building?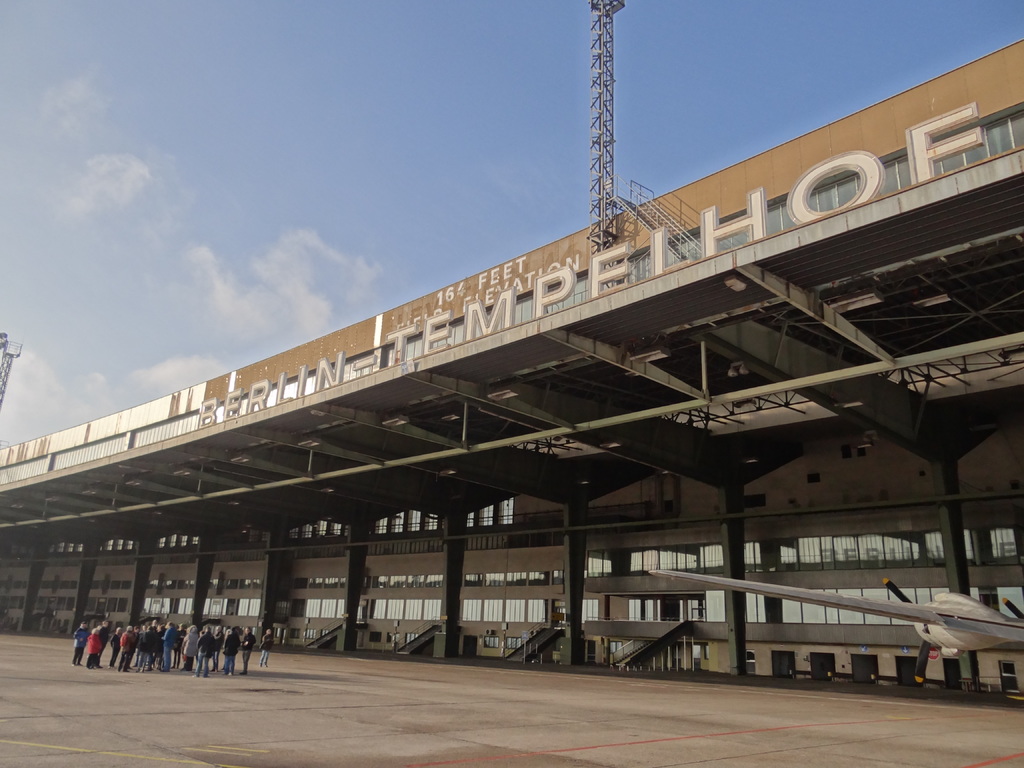
bbox(0, 39, 1023, 701)
